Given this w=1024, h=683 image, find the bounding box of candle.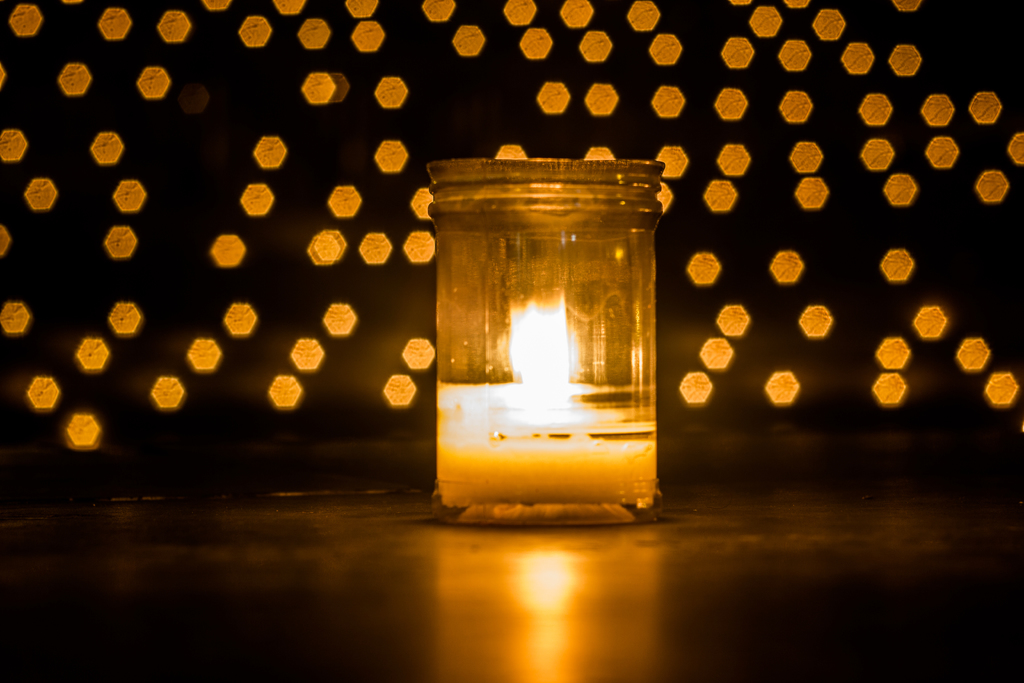
select_region(440, 292, 657, 520).
